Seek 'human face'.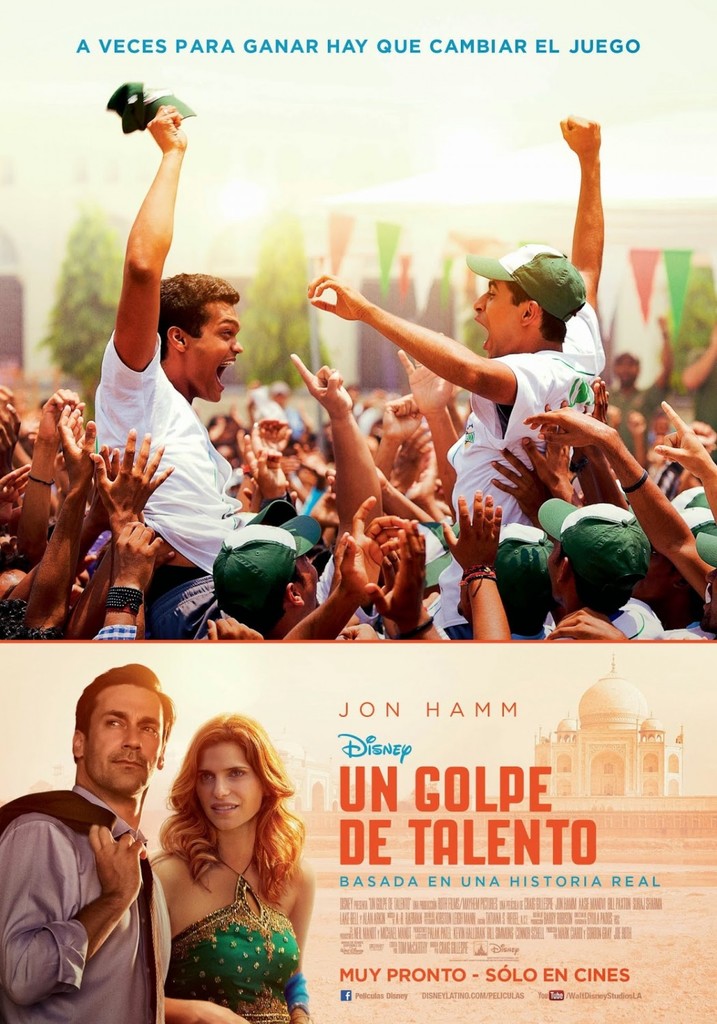
region(175, 302, 236, 396).
